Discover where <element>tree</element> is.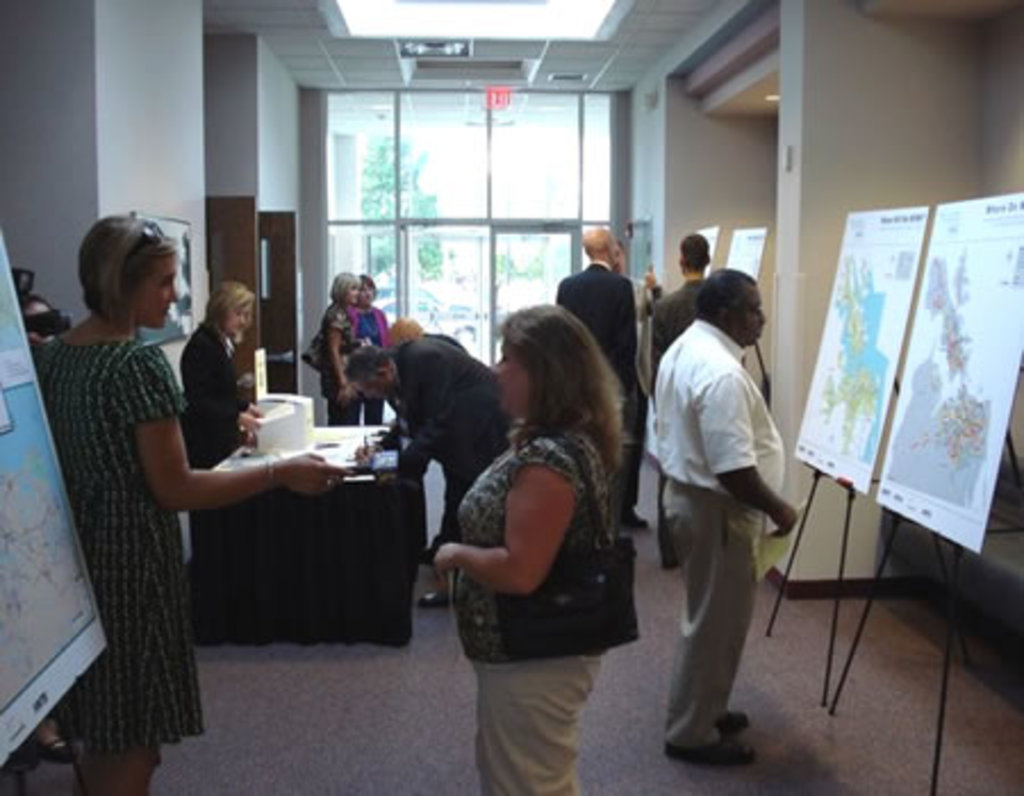
Discovered at 360,132,441,291.
